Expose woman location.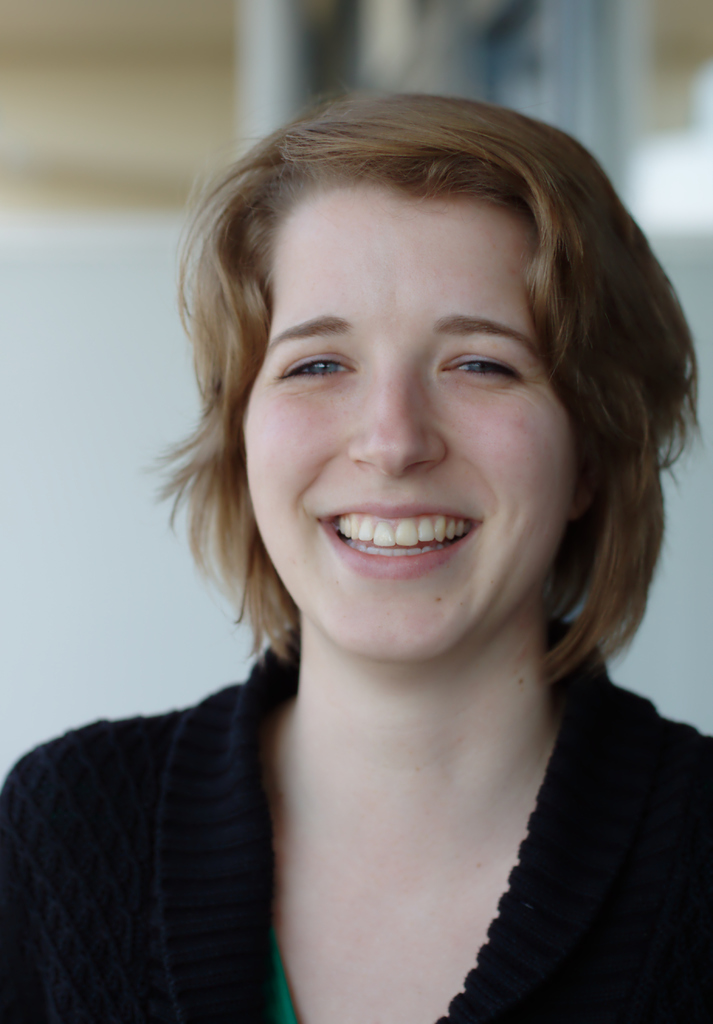
Exposed at pyautogui.locateOnScreen(45, 40, 712, 1023).
